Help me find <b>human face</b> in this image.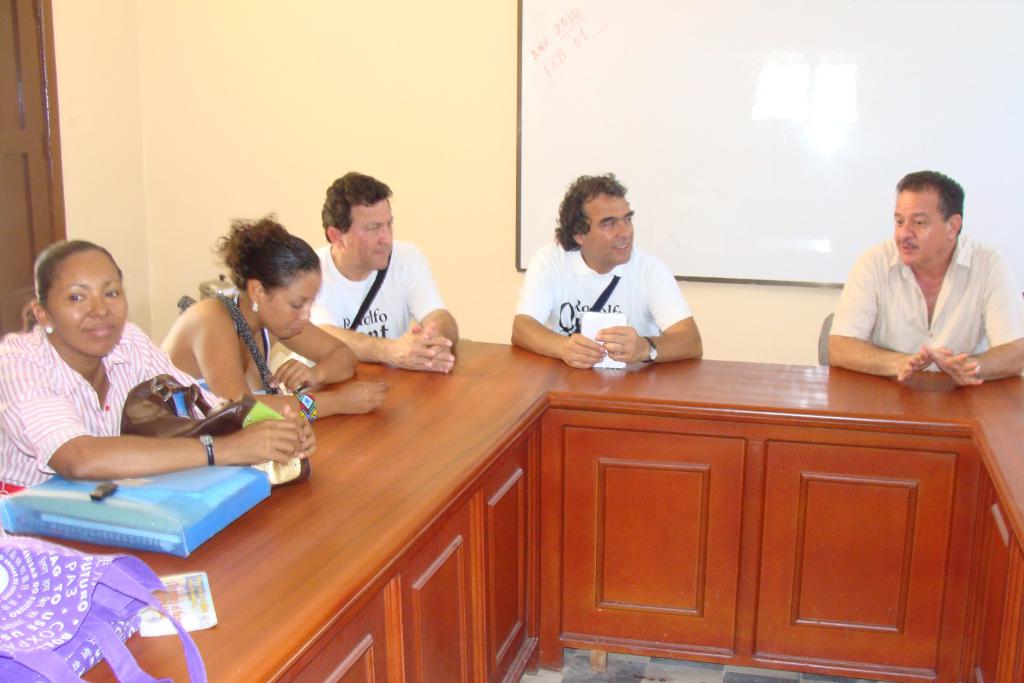
Found it: box(582, 195, 633, 265).
